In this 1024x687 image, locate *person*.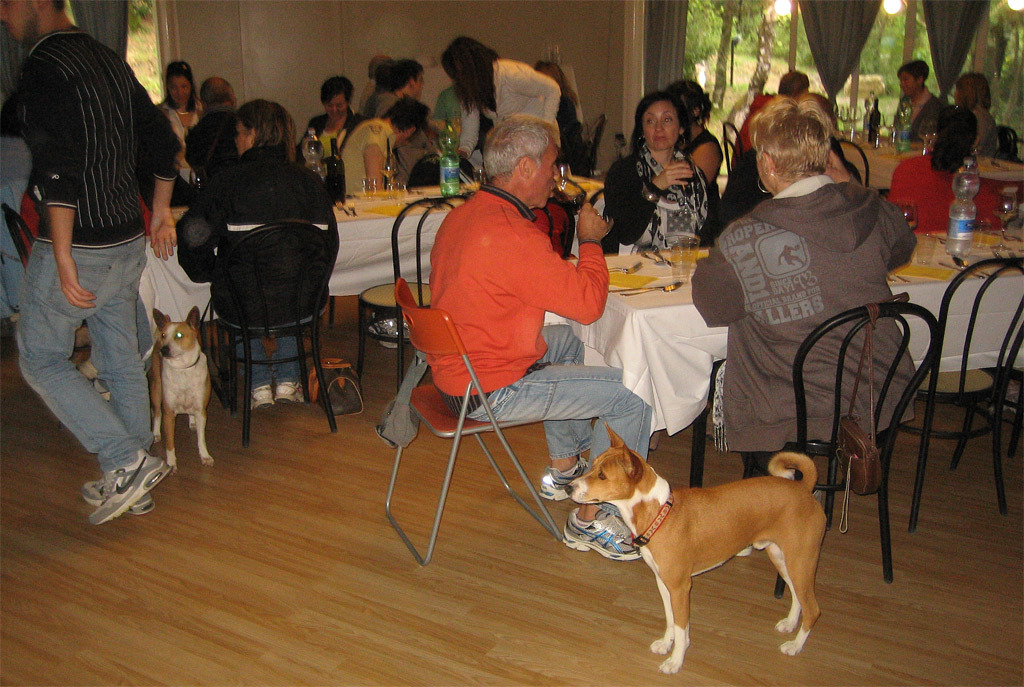
Bounding box: Rect(435, 31, 563, 162).
